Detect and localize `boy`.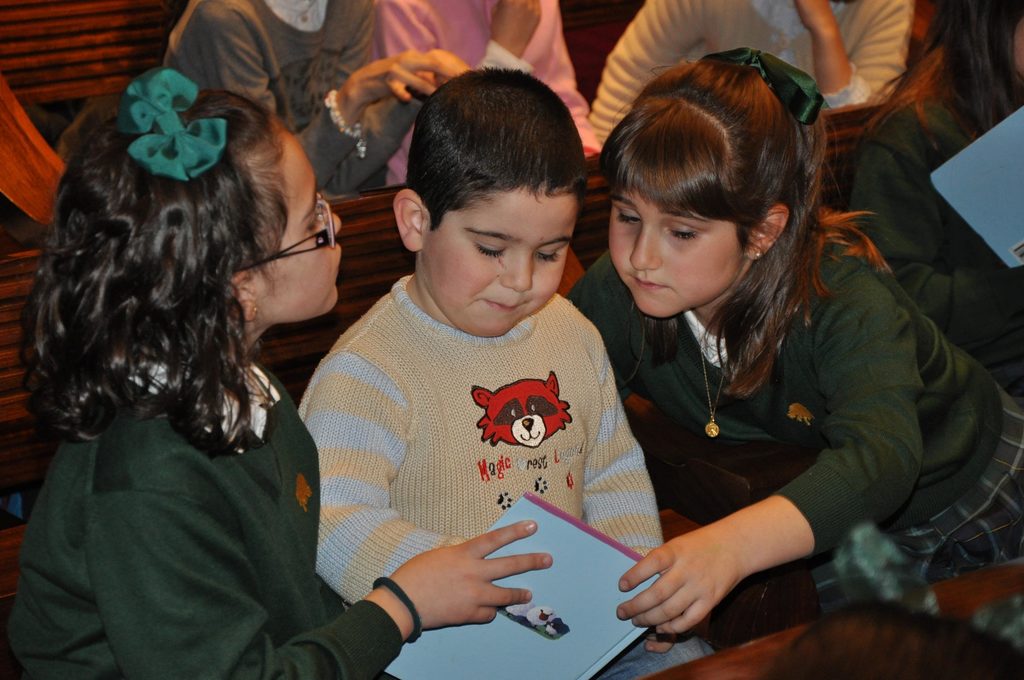
Localized at [301,63,669,674].
